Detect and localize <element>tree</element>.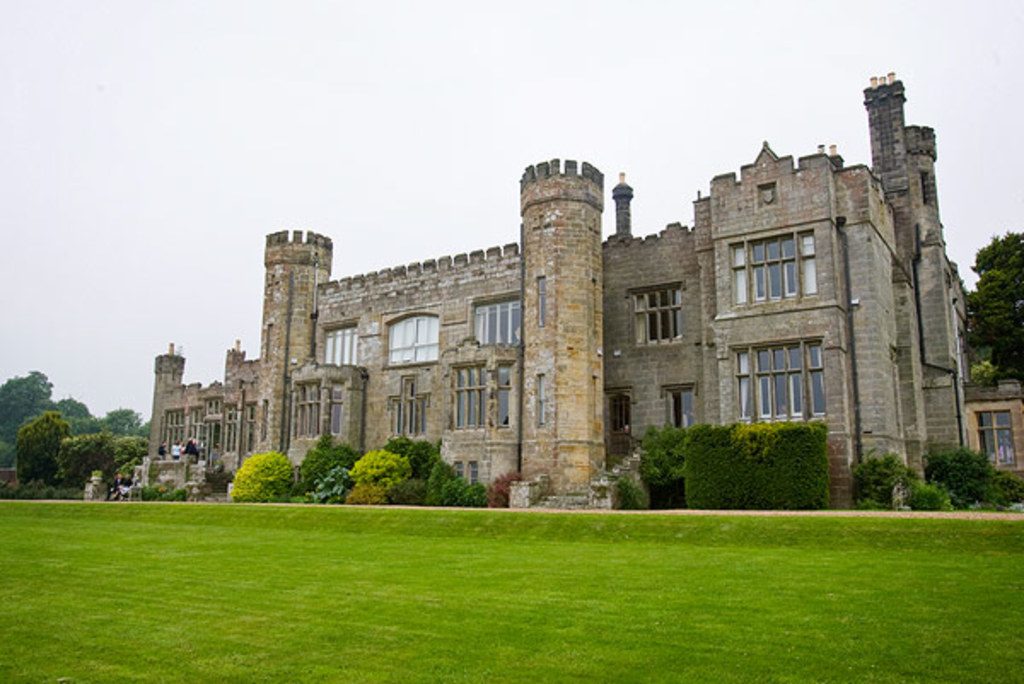
Localized at [224,449,294,515].
